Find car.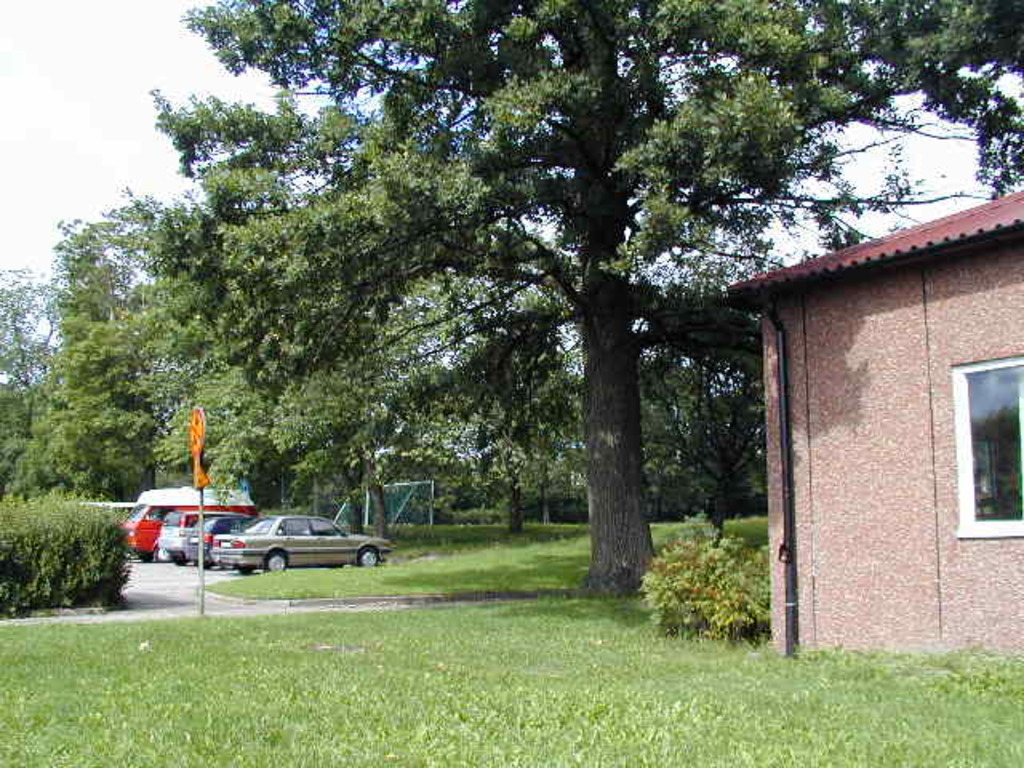
bbox(189, 506, 376, 581).
